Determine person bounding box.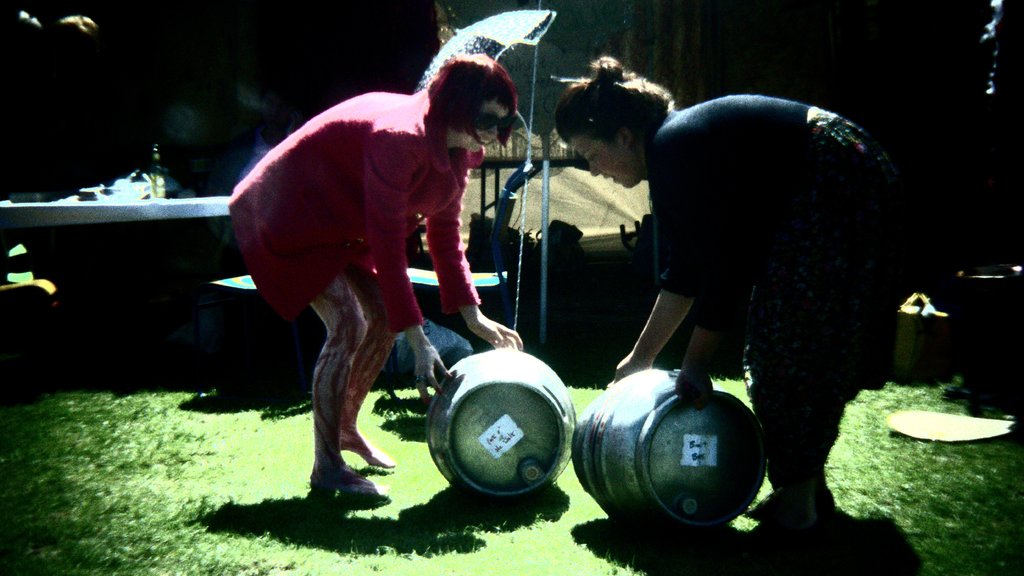
Determined: x1=554 y1=55 x2=918 y2=537.
